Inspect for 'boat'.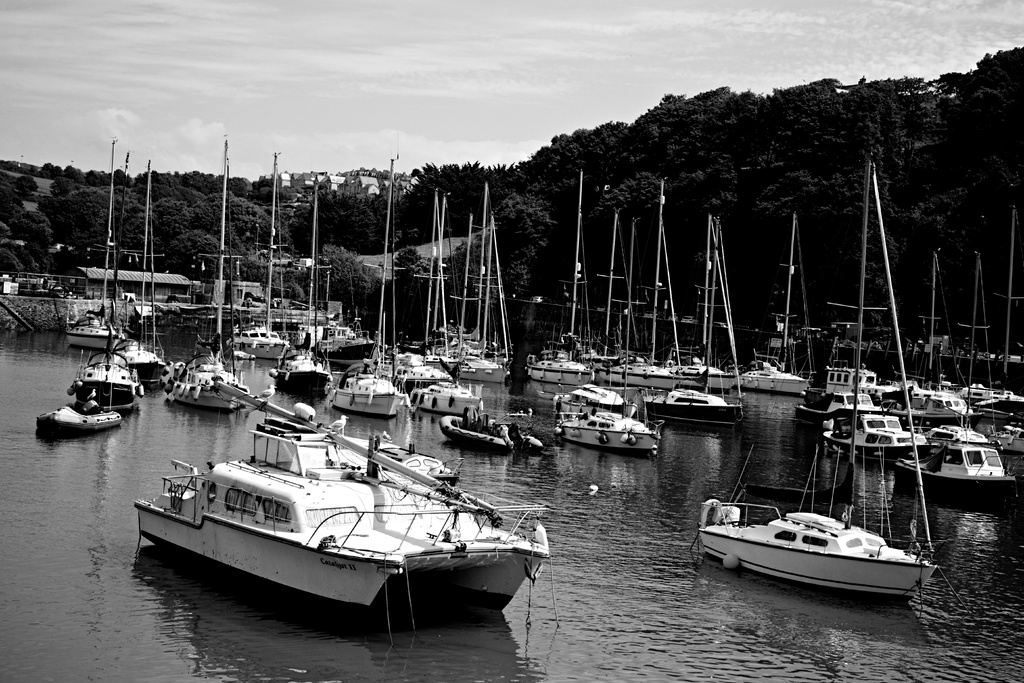
Inspection: 673/393/922/443.
